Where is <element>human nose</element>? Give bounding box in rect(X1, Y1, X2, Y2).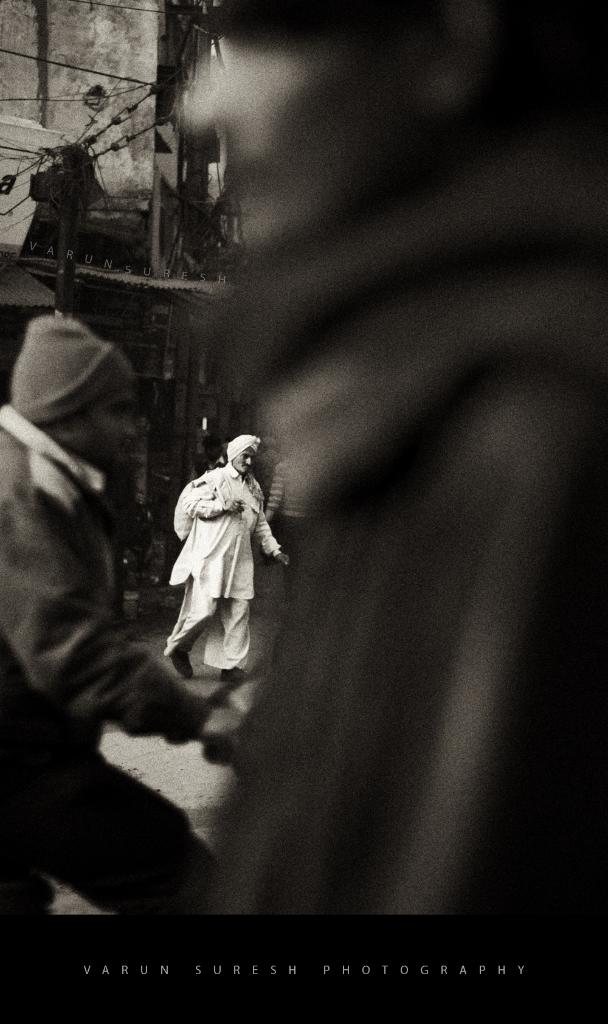
rect(120, 417, 138, 438).
